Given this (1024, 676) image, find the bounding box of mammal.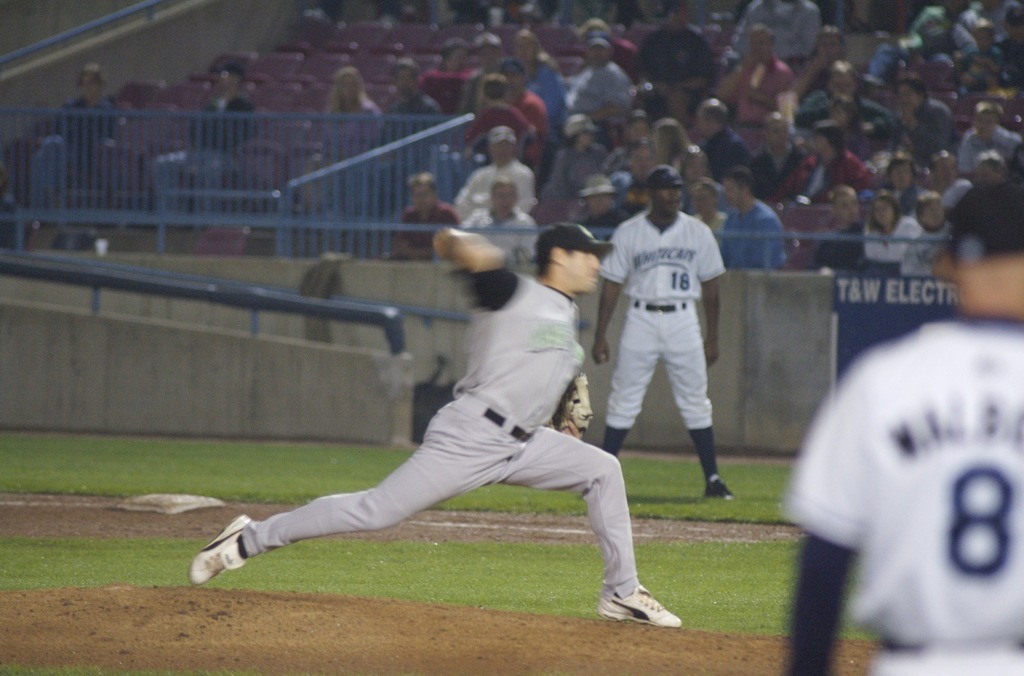
x1=460 y1=175 x2=540 y2=262.
